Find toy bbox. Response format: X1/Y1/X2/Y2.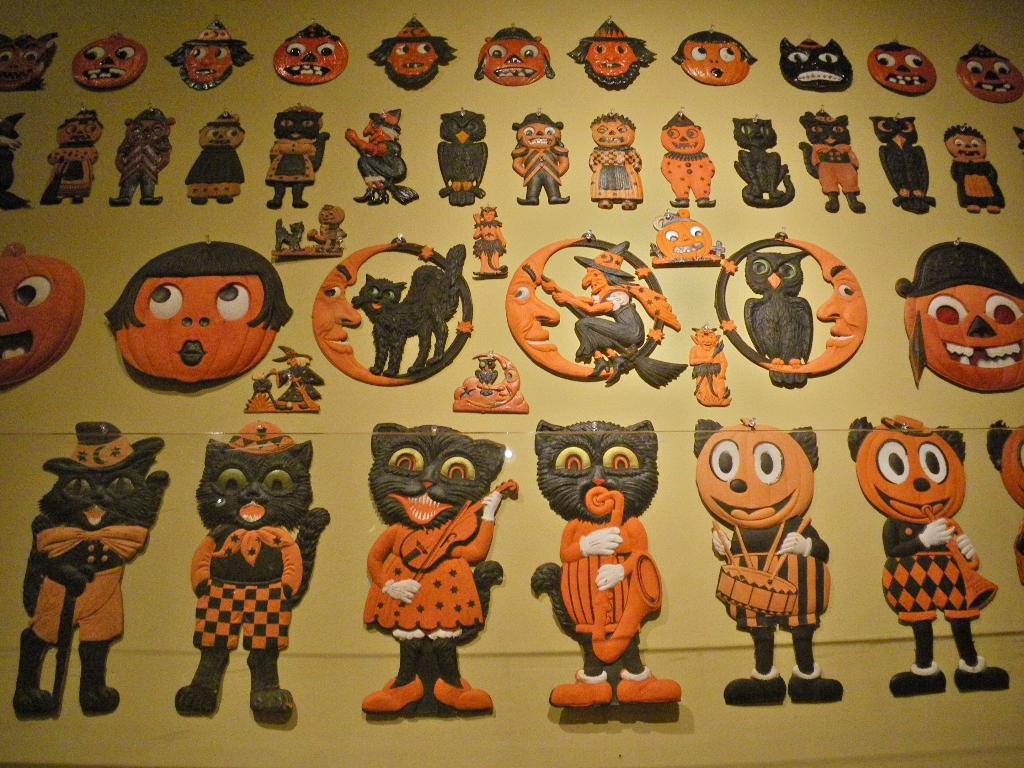
501/230/693/390.
